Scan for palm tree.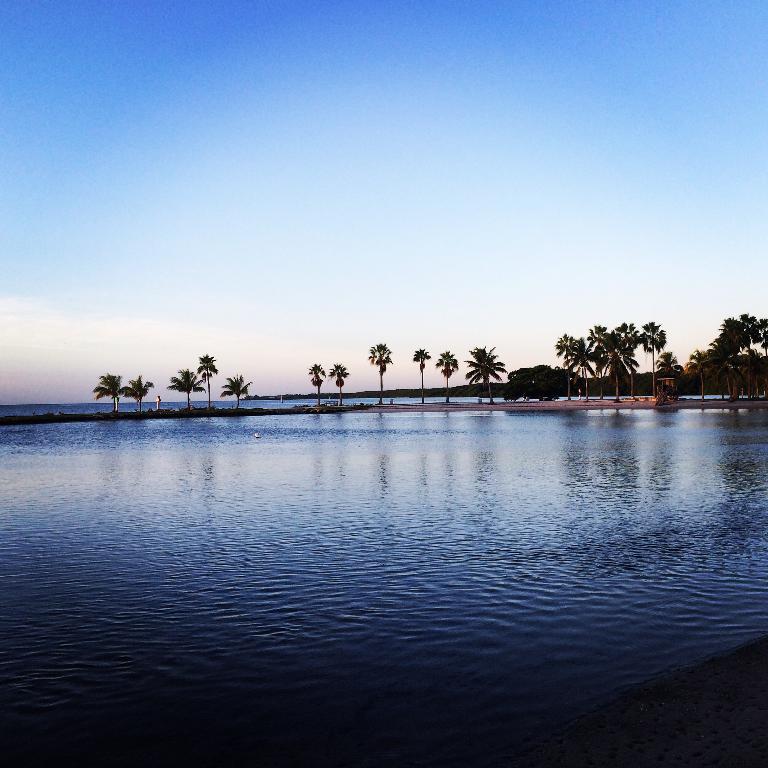
Scan result: 438, 343, 464, 432.
